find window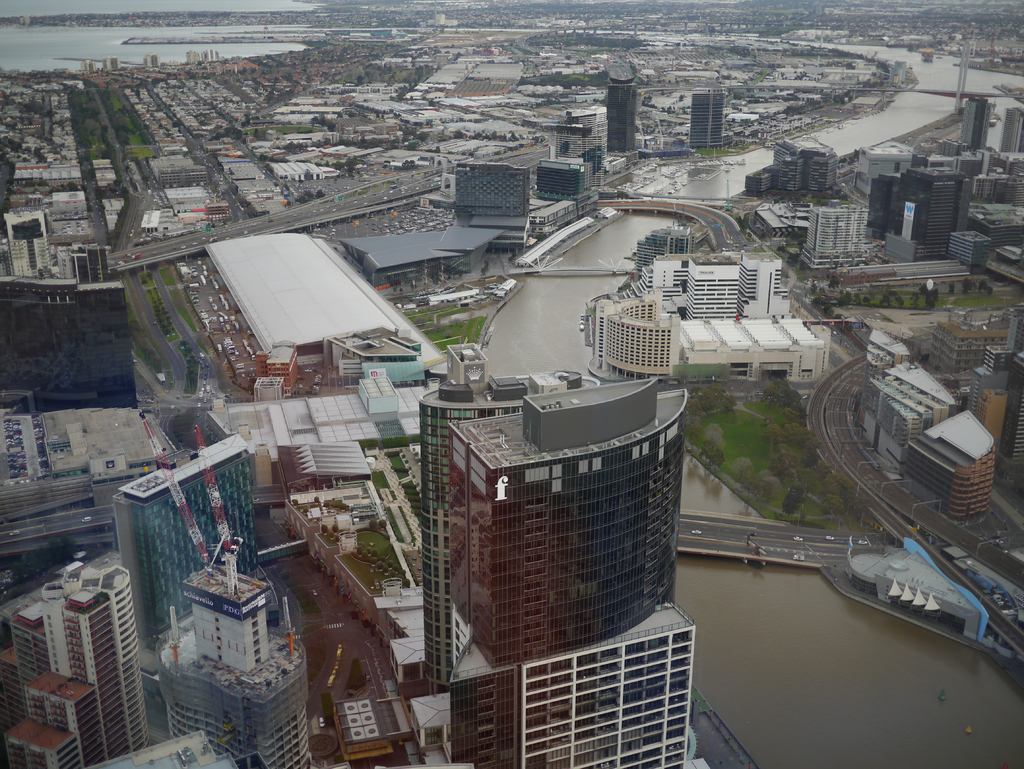
bbox=(675, 630, 691, 644)
